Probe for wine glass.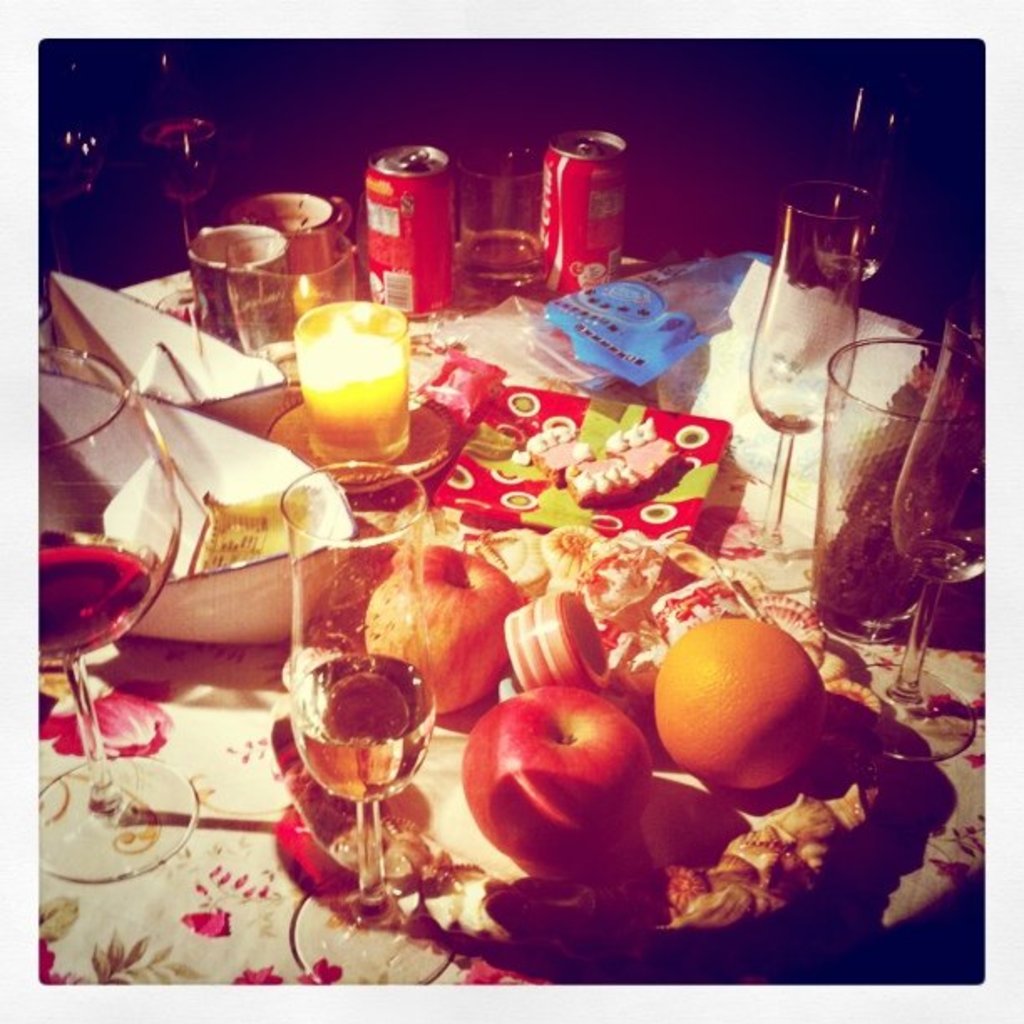
Probe result: box=[683, 171, 885, 601].
